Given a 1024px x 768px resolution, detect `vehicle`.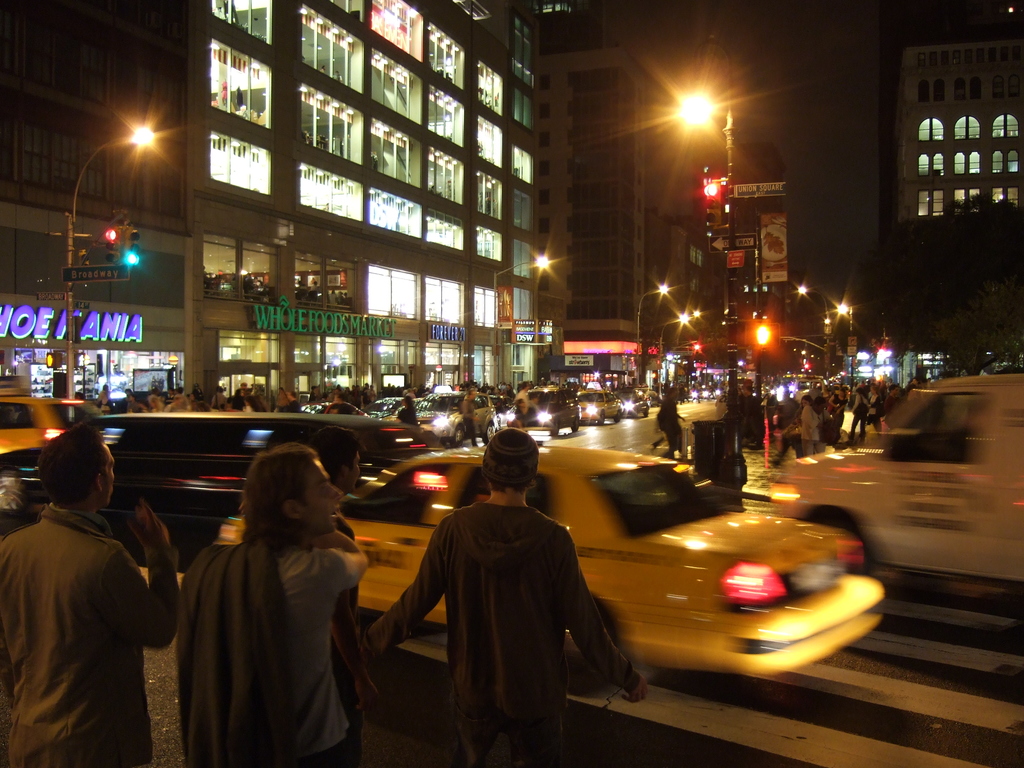
(566,387,628,429).
